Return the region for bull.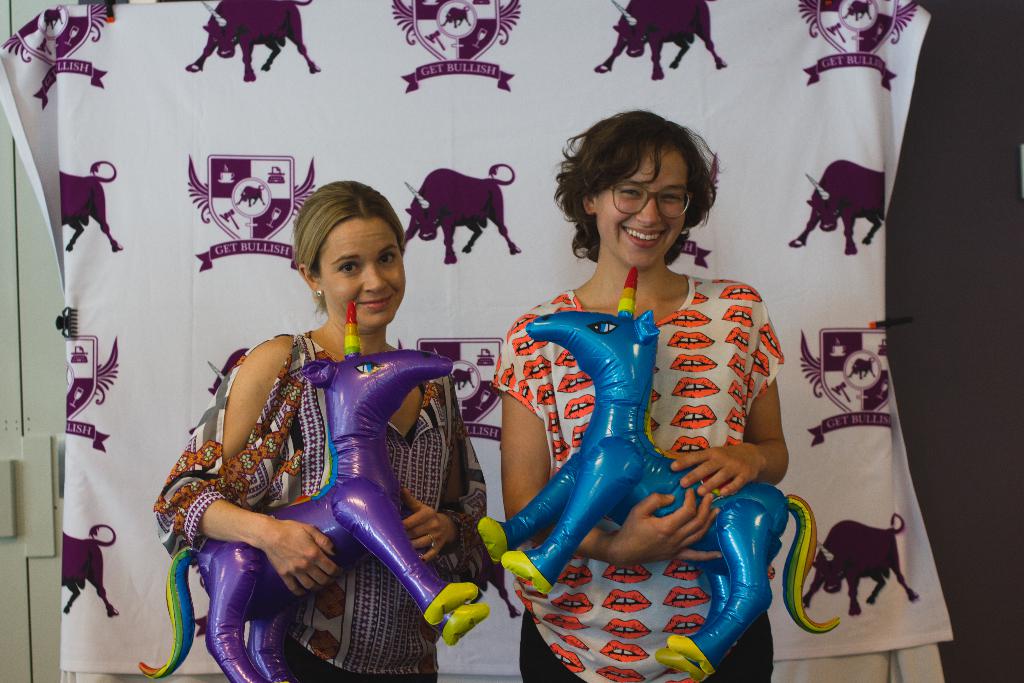
left=182, top=0, right=326, bottom=81.
